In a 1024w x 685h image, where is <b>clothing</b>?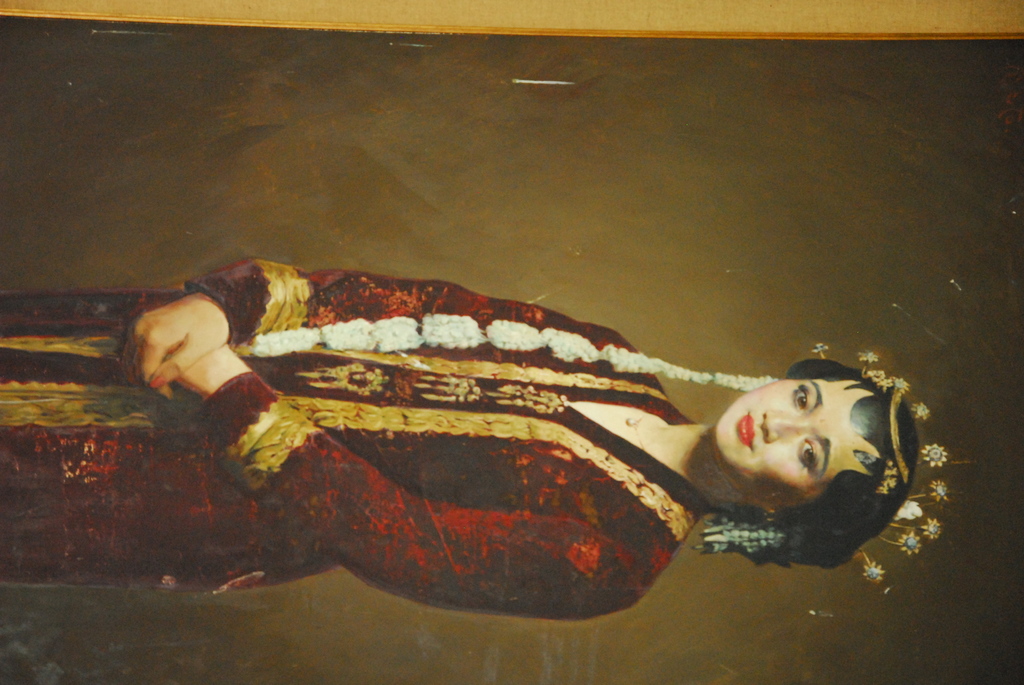
BBox(123, 249, 730, 624).
